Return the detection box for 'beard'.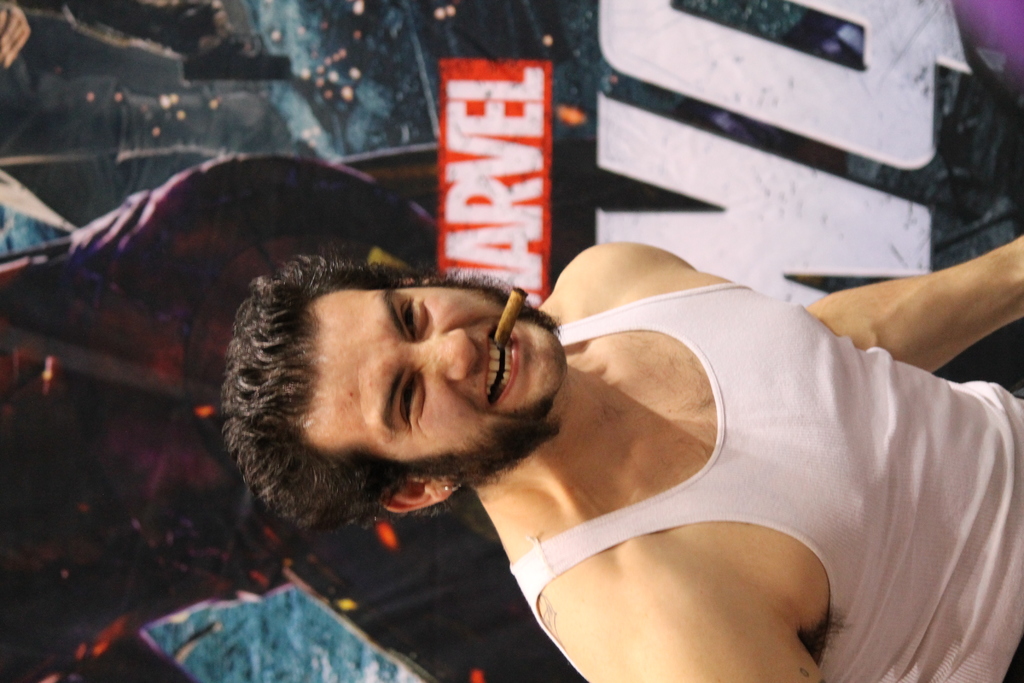
<region>422, 259, 563, 491</region>.
